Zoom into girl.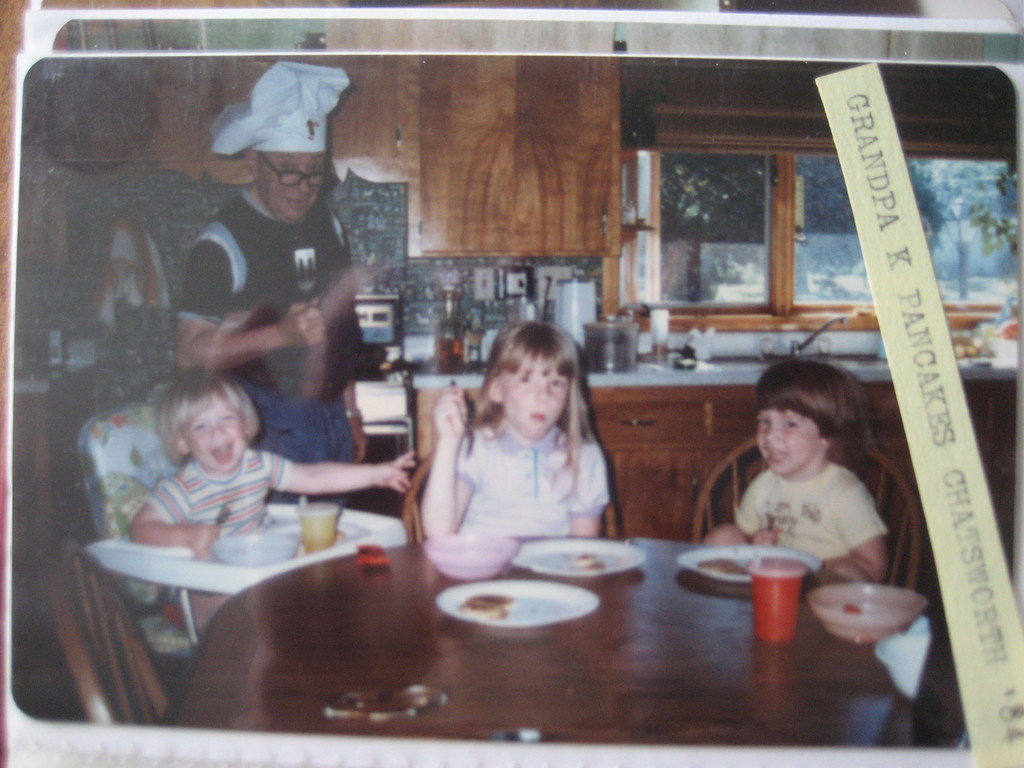
Zoom target: region(422, 322, 611, 538).
